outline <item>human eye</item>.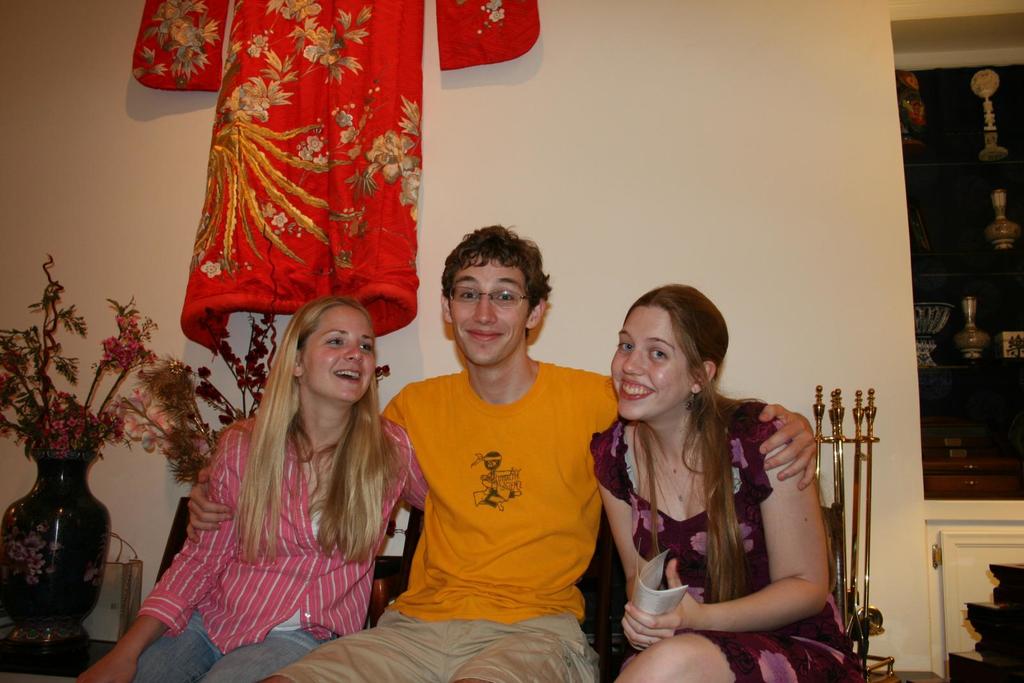
Outline: [359, 341, 374, 354].
